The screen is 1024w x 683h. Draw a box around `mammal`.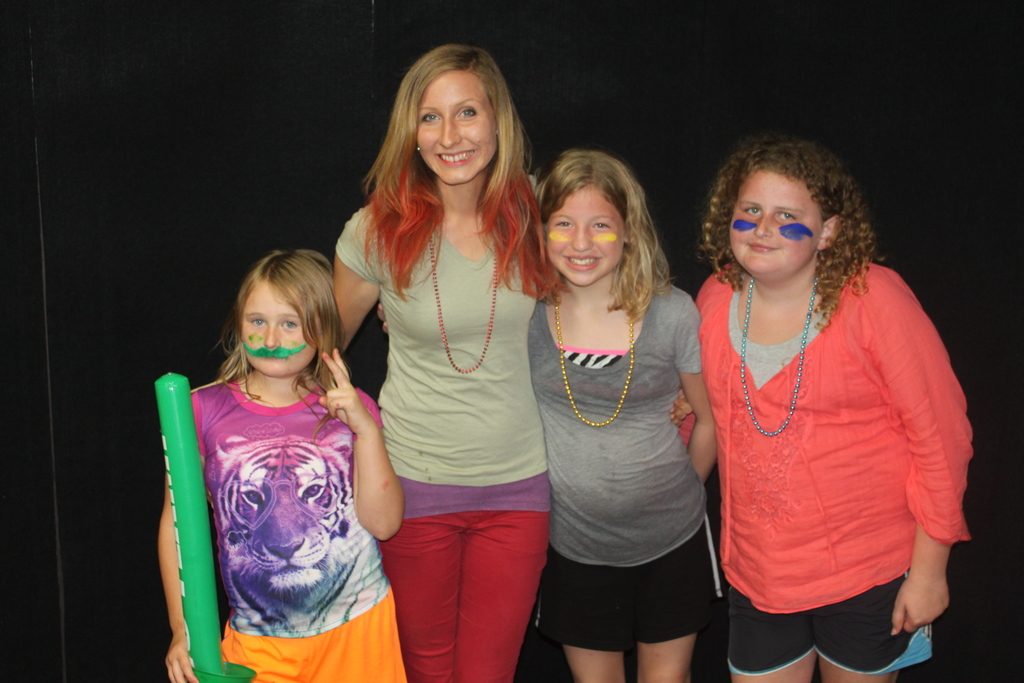
156,253,409,682.
